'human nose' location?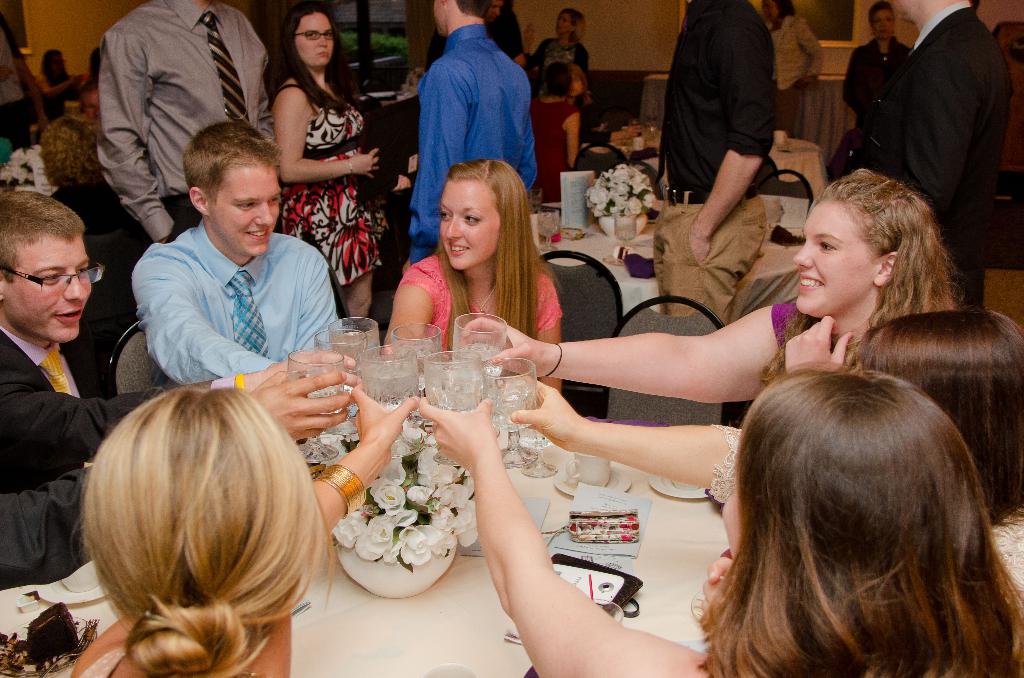
bbox=(252, 202, 273, 226)
